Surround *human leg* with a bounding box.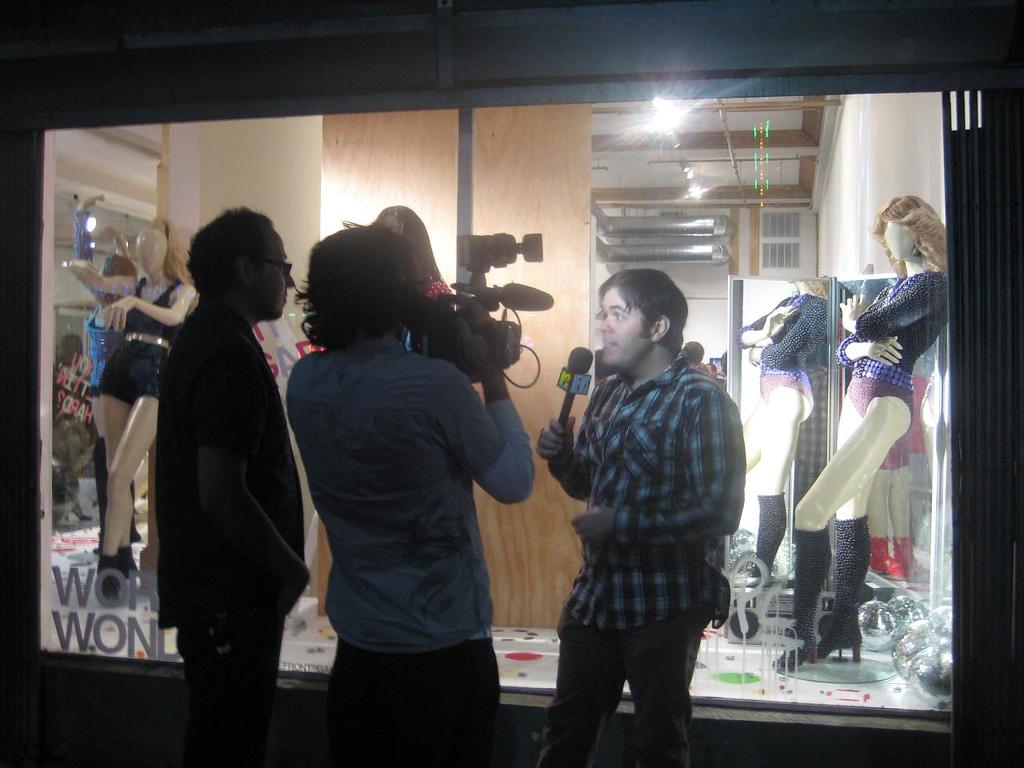
(807,374,866,655).
